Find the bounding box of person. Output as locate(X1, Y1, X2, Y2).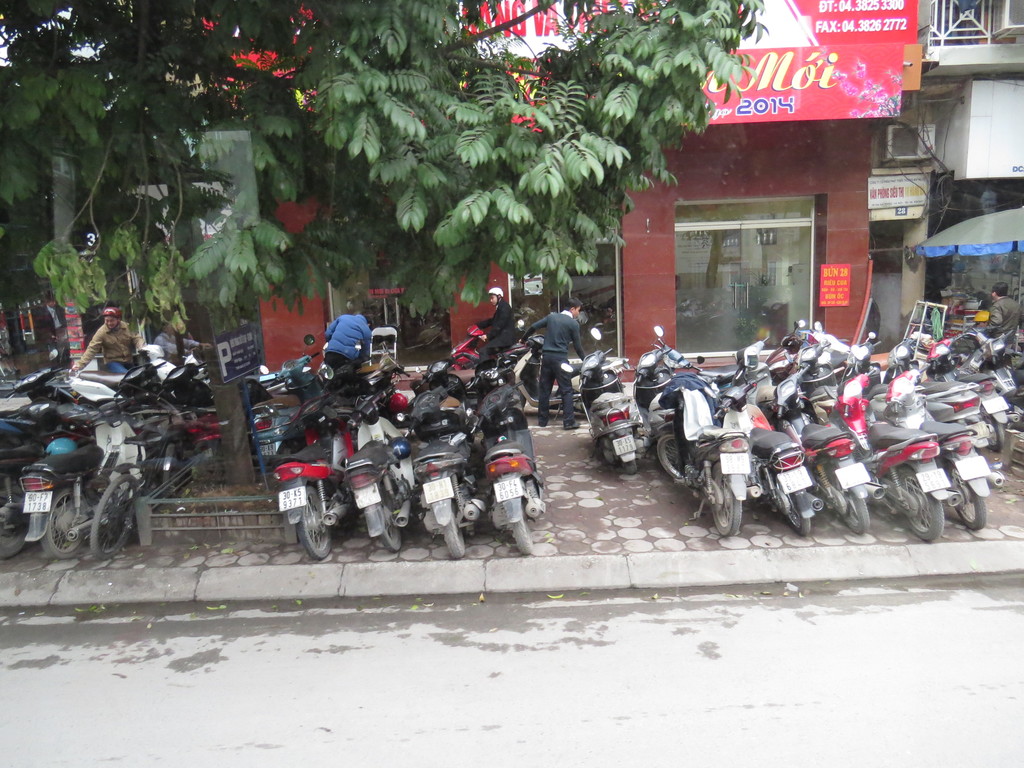
locate(150, 318, 213, 362).
